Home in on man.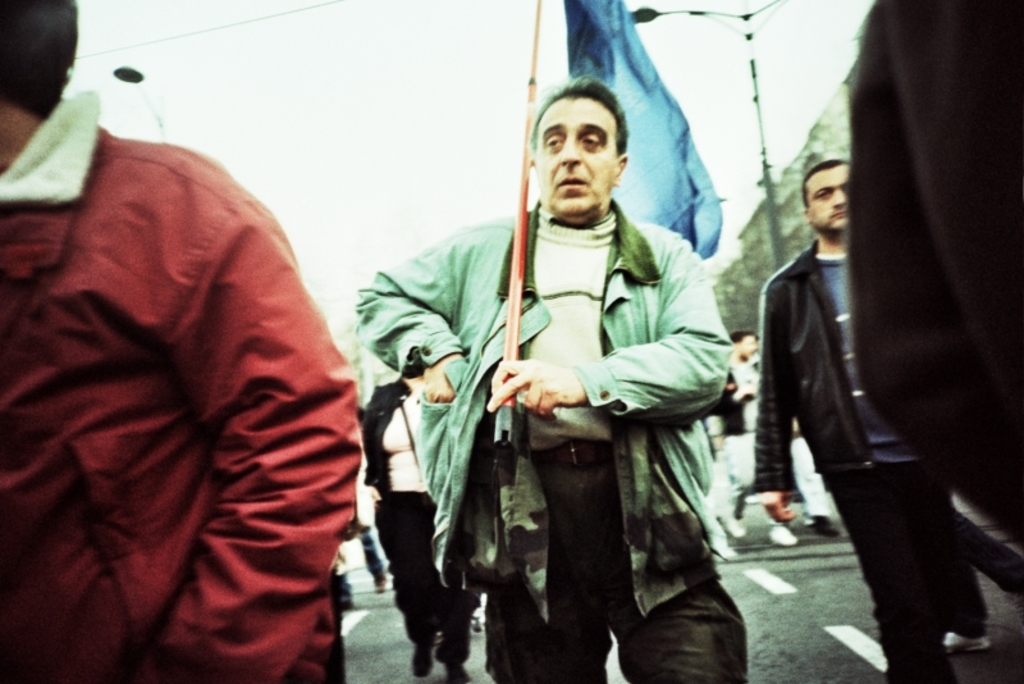
Homed in at locate(374, 86, 758, 658).
